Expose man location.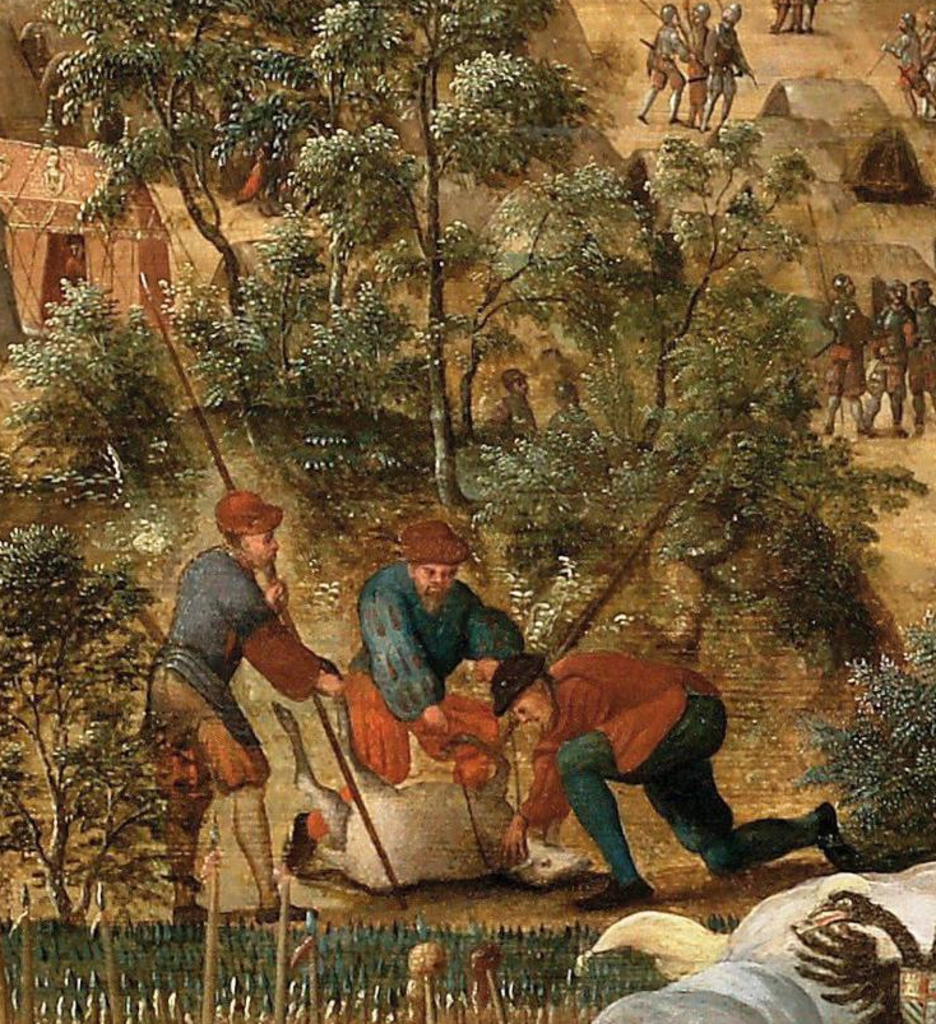
Exposed at [496, 652, 852, 916].
